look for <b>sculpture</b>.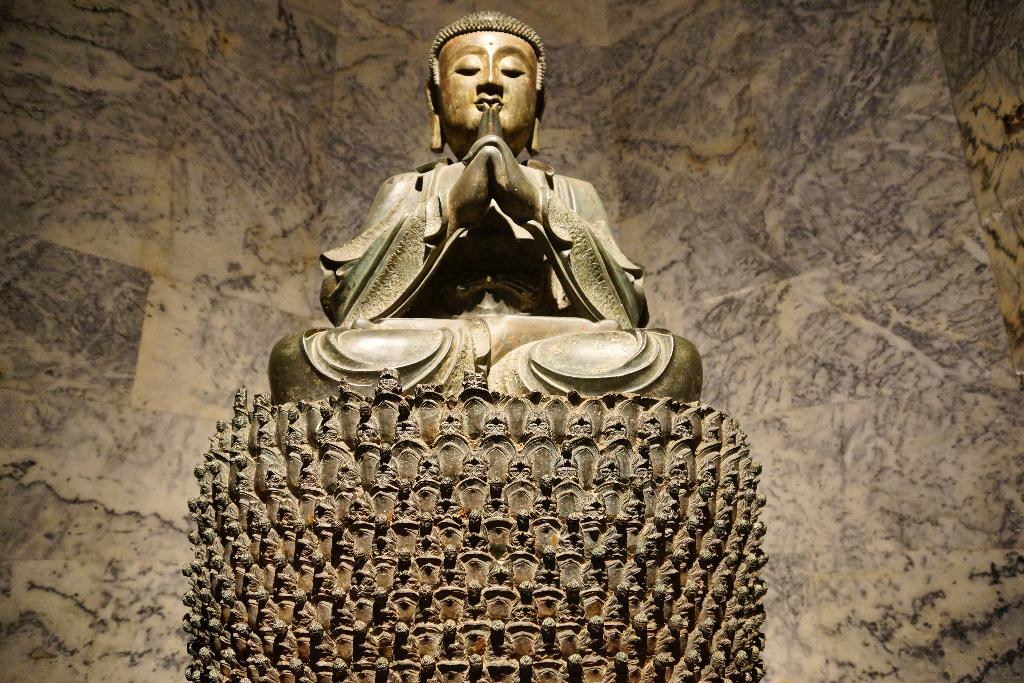
Found: pyautogui.locateOnScreen(186, 612, 207, 638).
